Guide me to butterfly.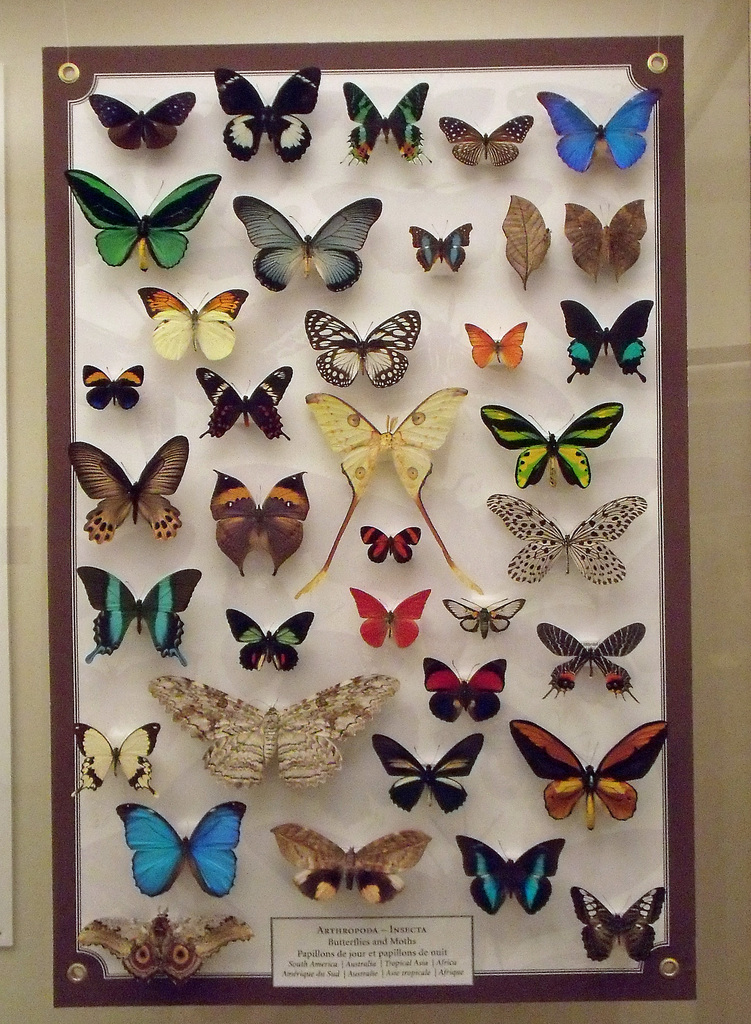
Guidance: l=362, t=528, r=415, b=563.
